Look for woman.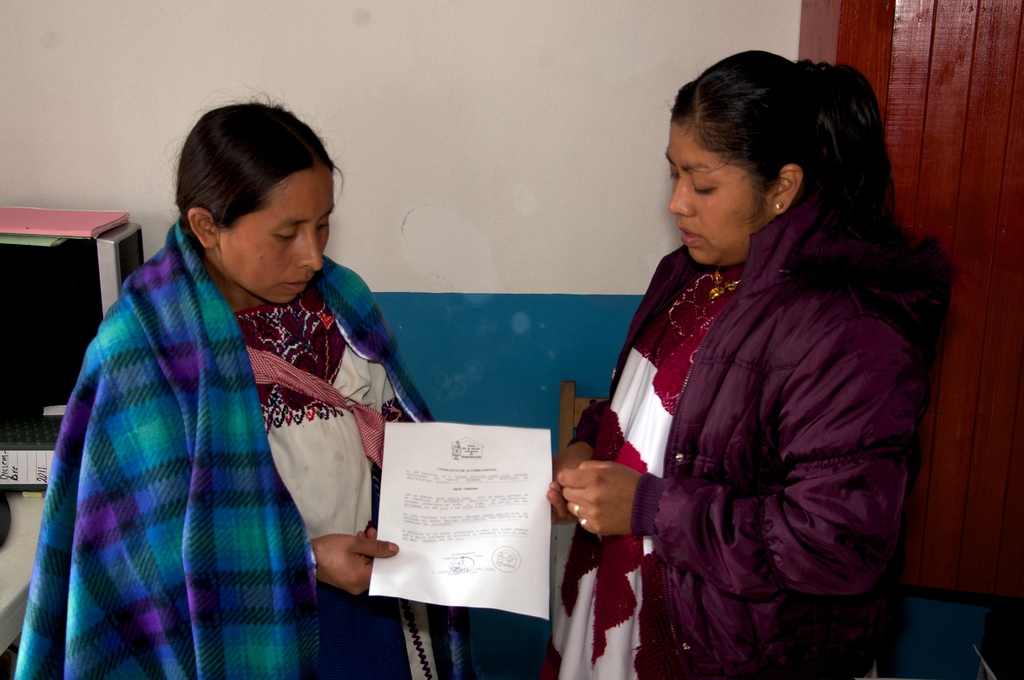
Found: {"x1": 538, "y1": 36, "x2": 919, "y2": 679}.
